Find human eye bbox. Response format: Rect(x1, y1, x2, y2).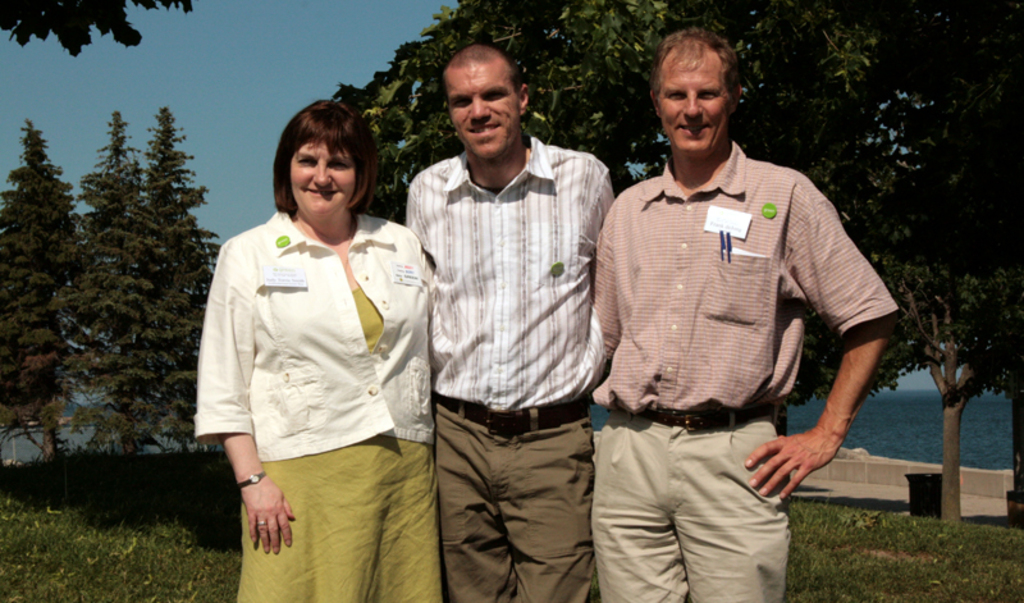
Rect(484, 91, 506, 101).
